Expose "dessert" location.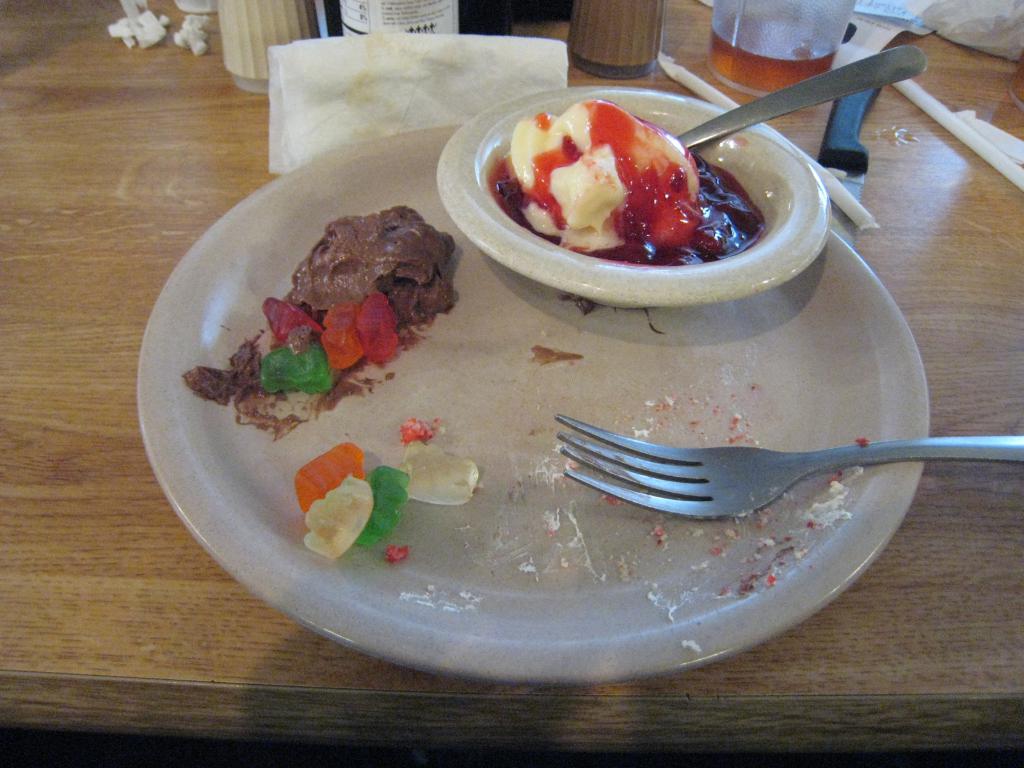
Exposed at detection(184, 207, 460, 433).
